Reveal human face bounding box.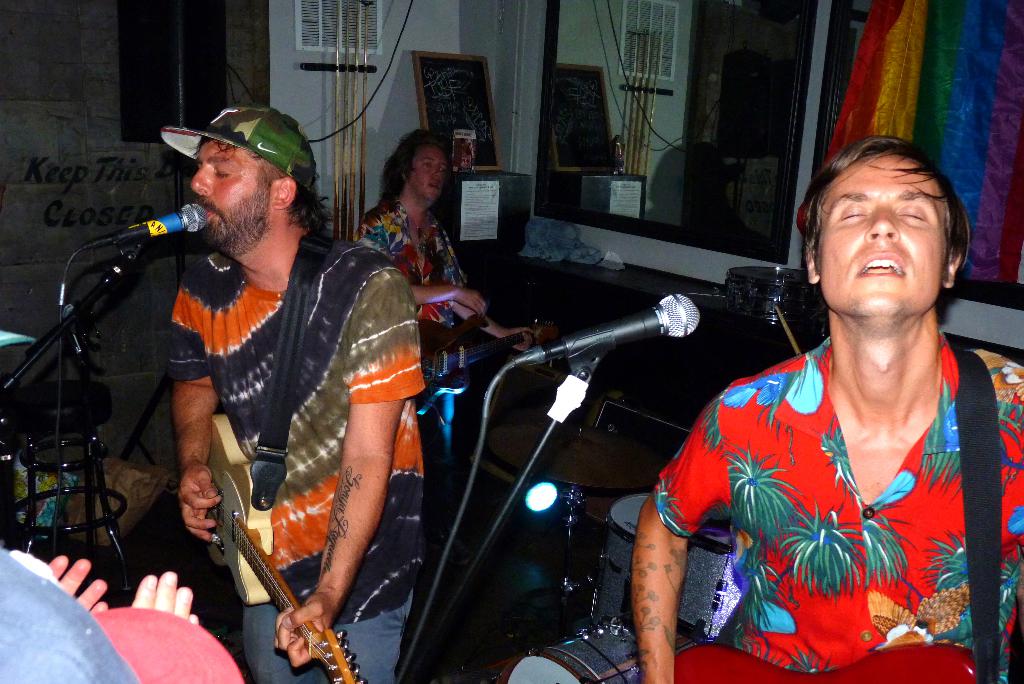
Revealed: rect(188, 142, 276, 259).
